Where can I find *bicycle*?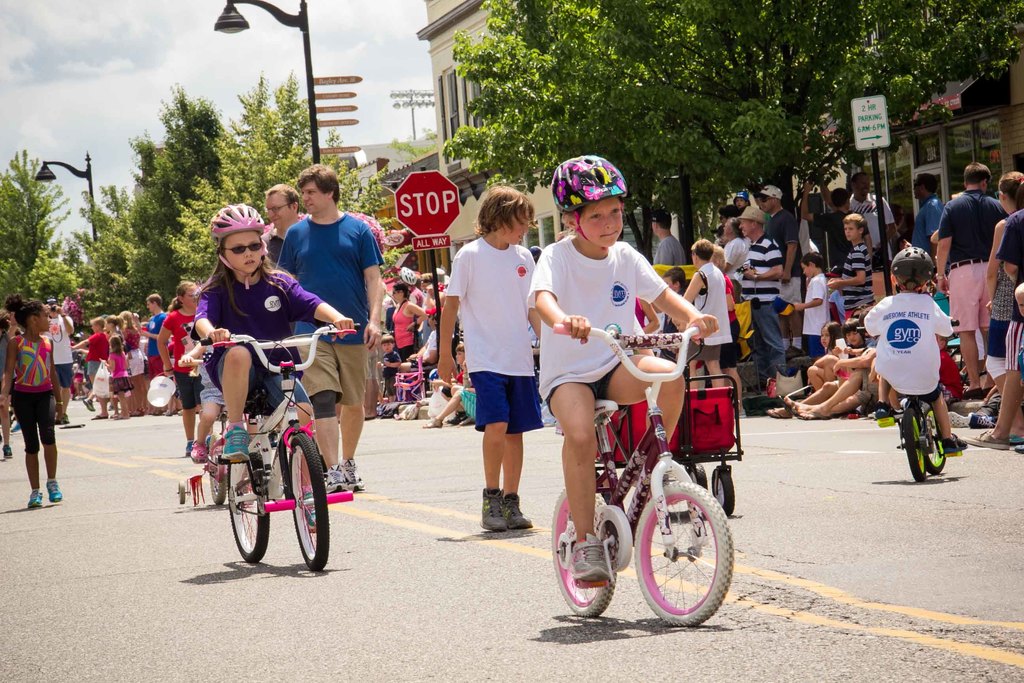
You can find it at bbox(854, 320, 961, 482).
